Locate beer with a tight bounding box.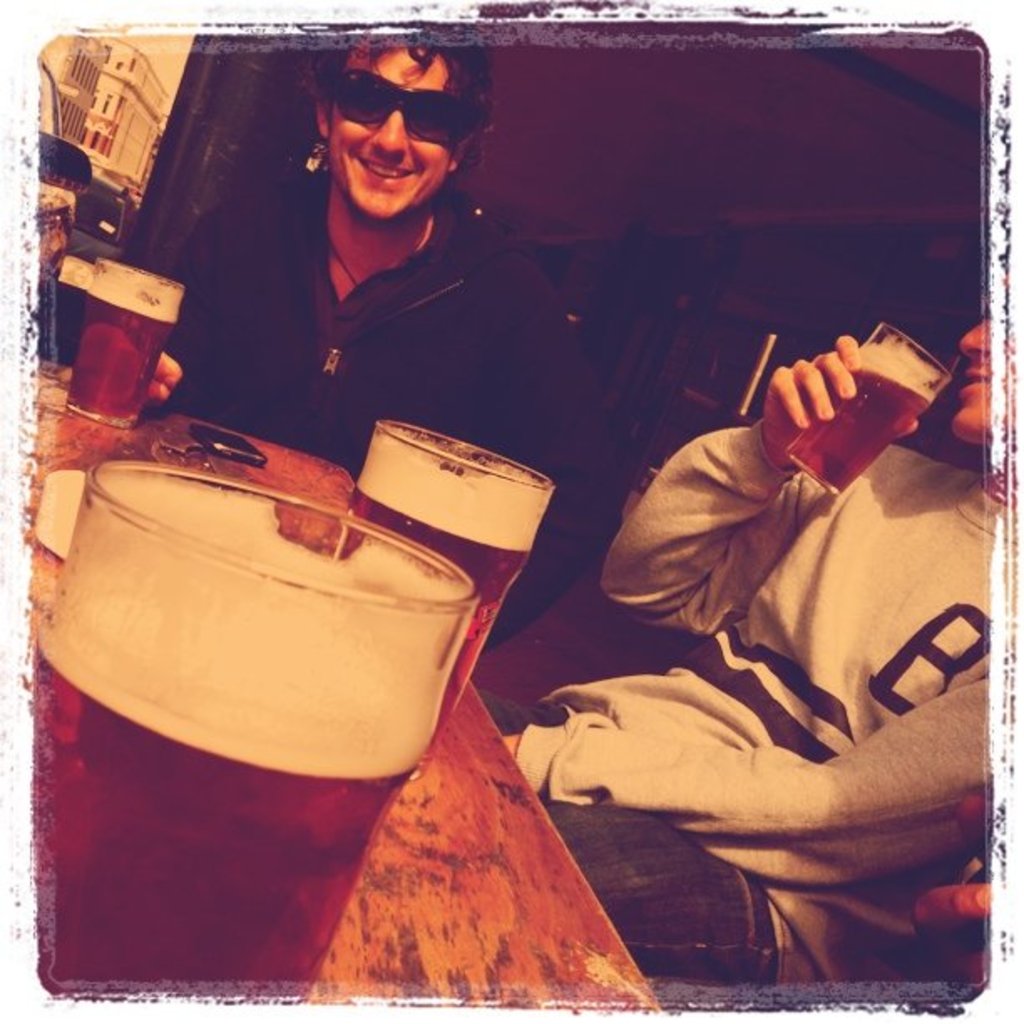
(778,358,937,497).
